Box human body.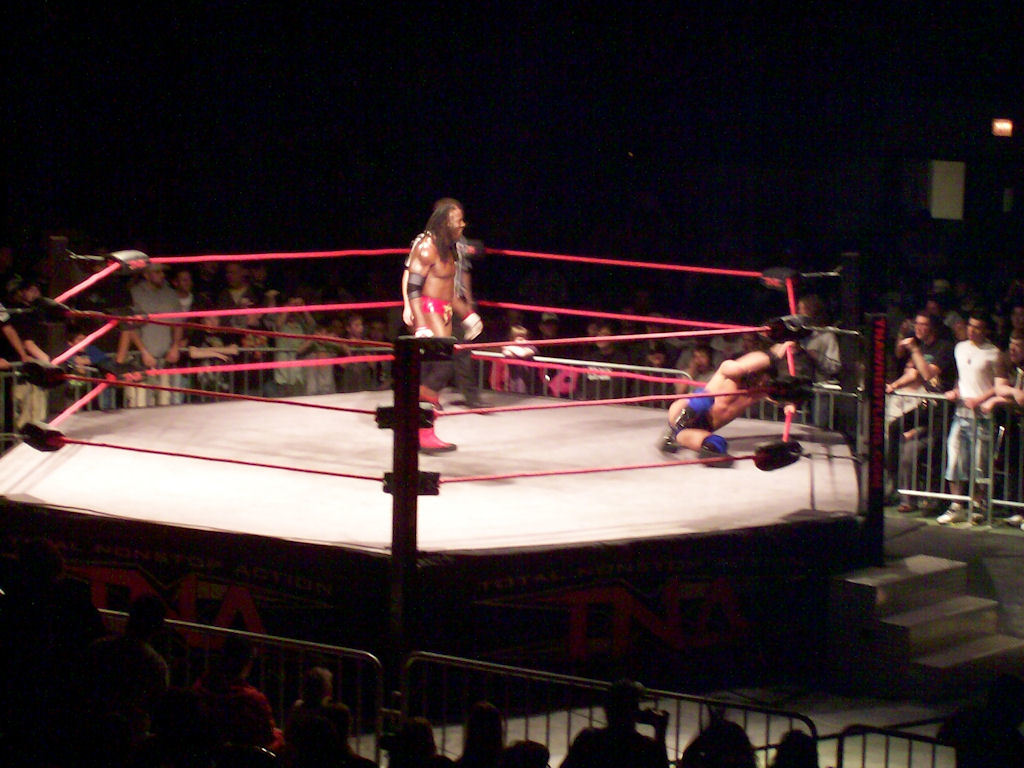
(660, 340, 789, 458).
